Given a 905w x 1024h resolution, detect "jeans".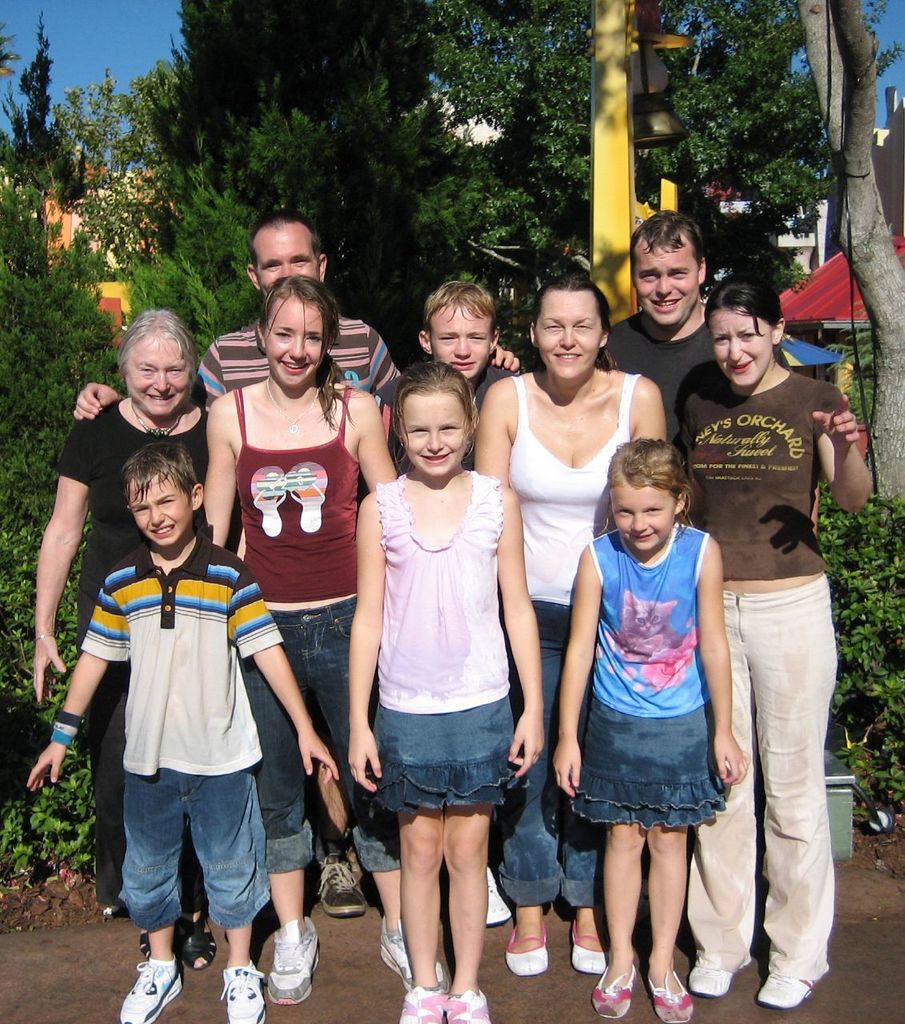
l=106, t=766, r=279, b=973.
